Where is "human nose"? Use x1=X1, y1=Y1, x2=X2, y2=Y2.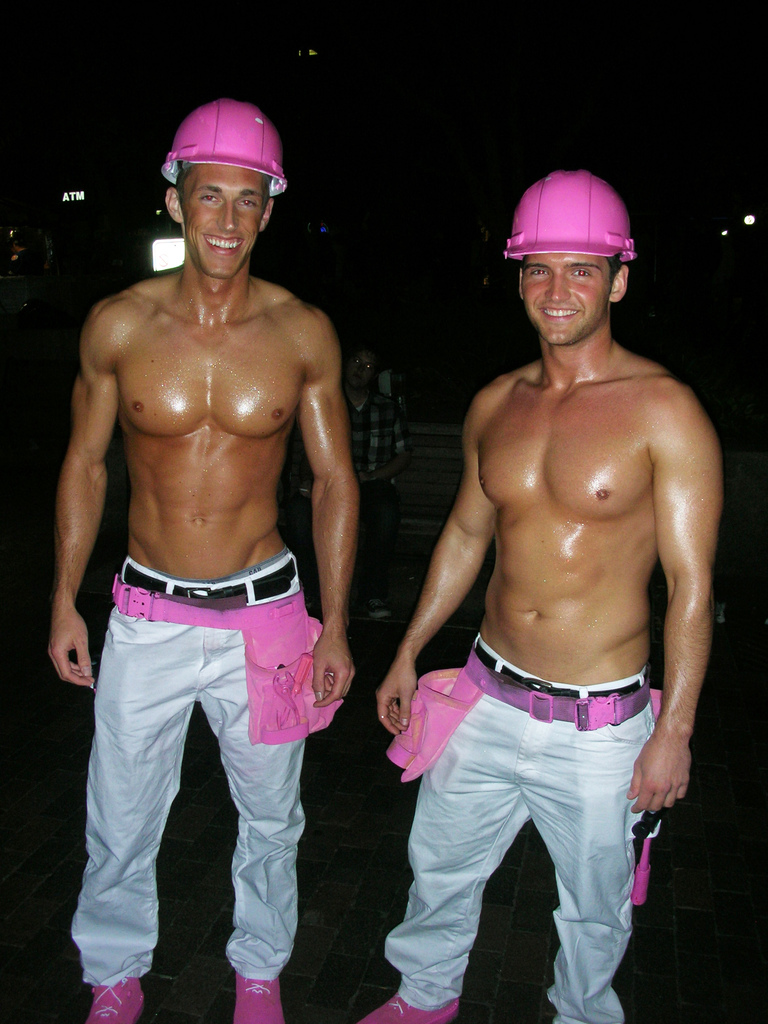
x1=212, y1=200, x2=241, y2=232.
